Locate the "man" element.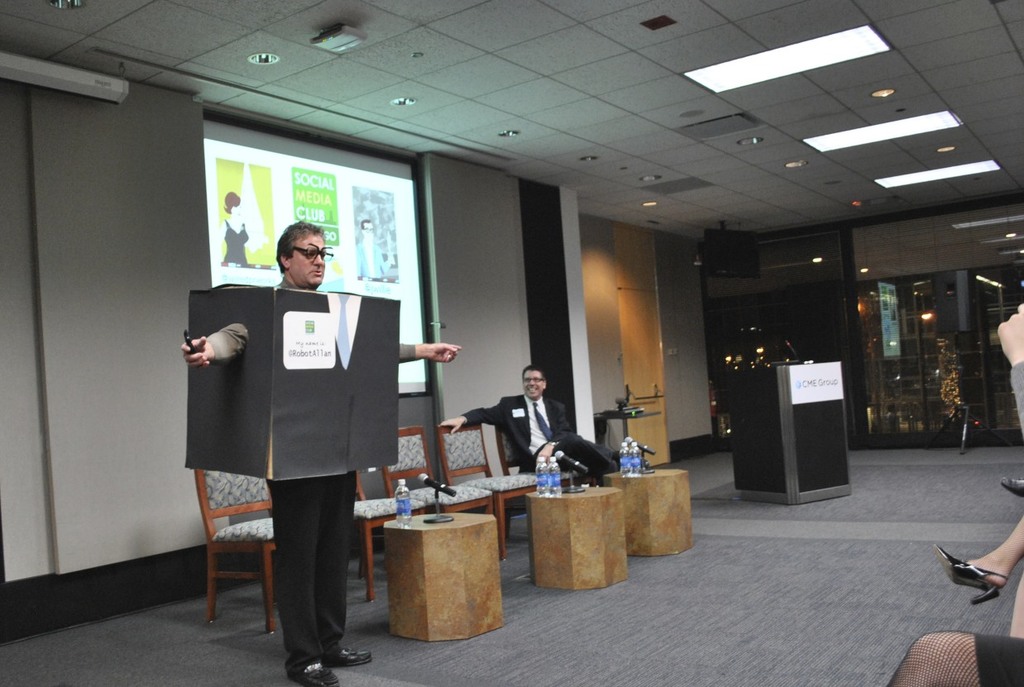
Element bbox: bbox(179, 217, 462, 686).
